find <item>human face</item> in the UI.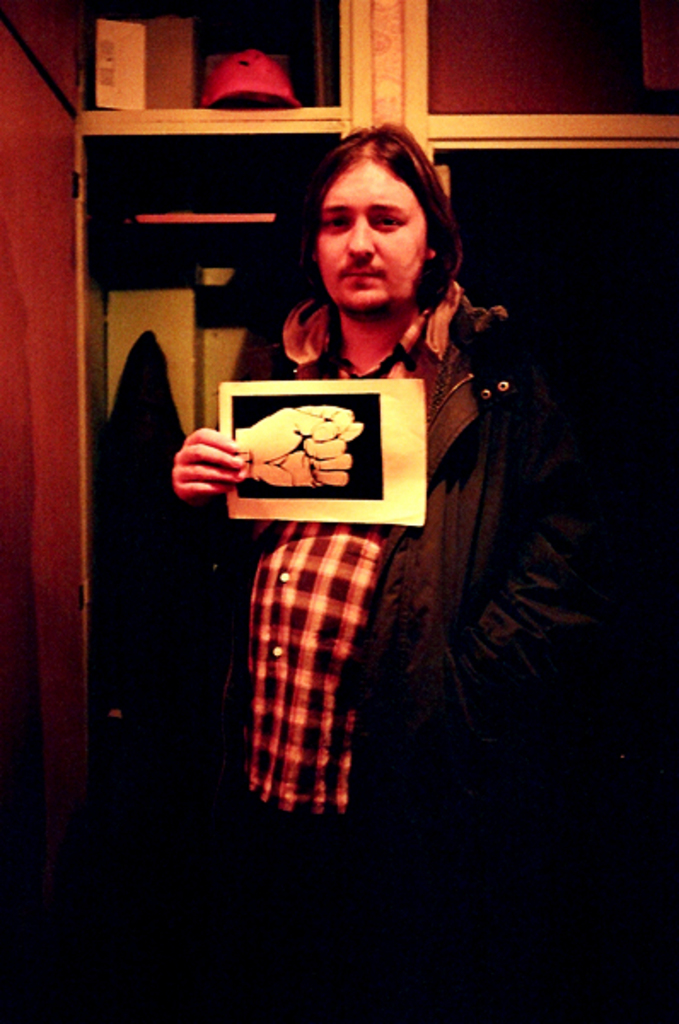
UI element at <bbox>316, 162, 427, 305</bbox>.
